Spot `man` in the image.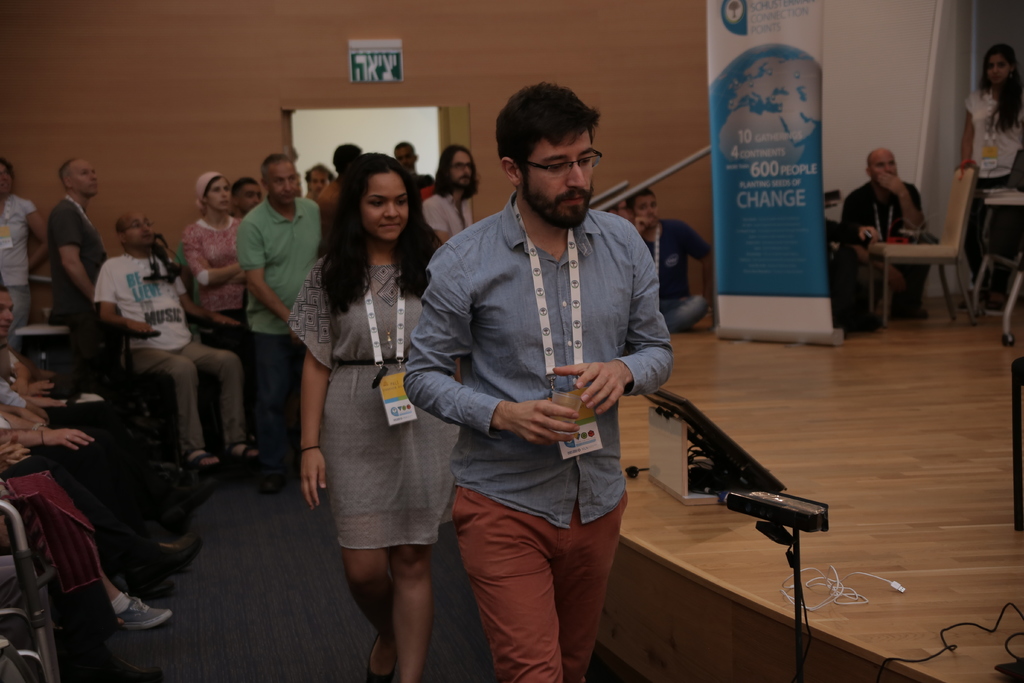
`man` found at 422,145,477,239.
